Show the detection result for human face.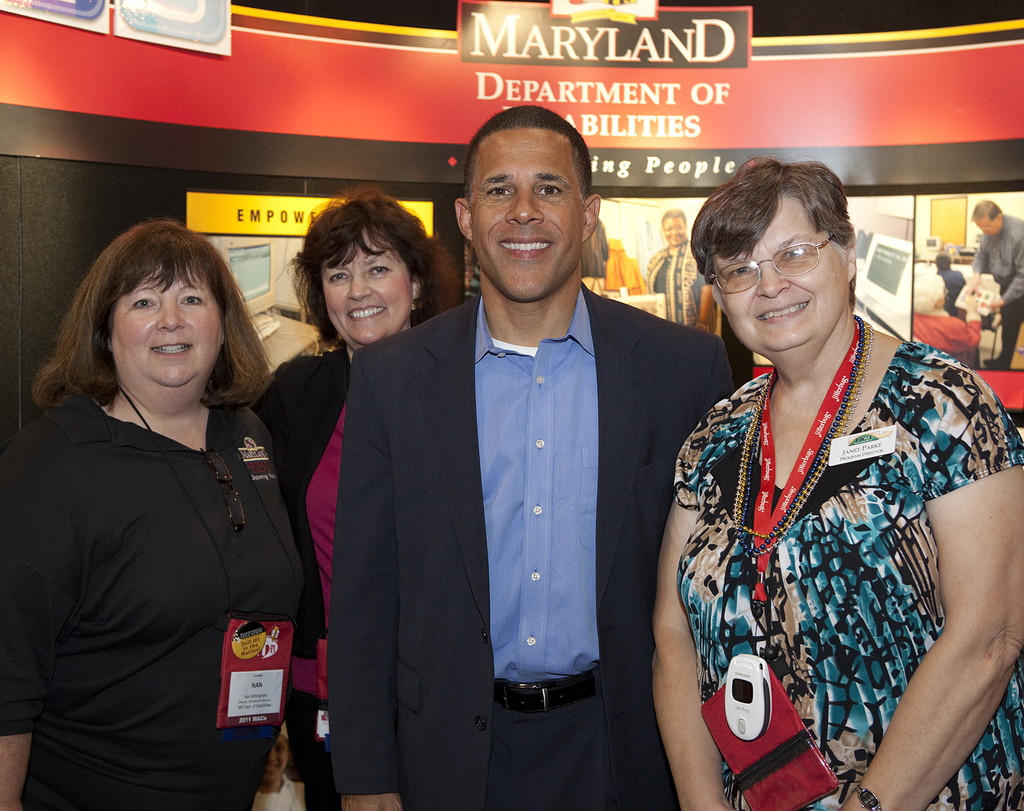
<bbox>473, 125, 582, 303</bbox>.
